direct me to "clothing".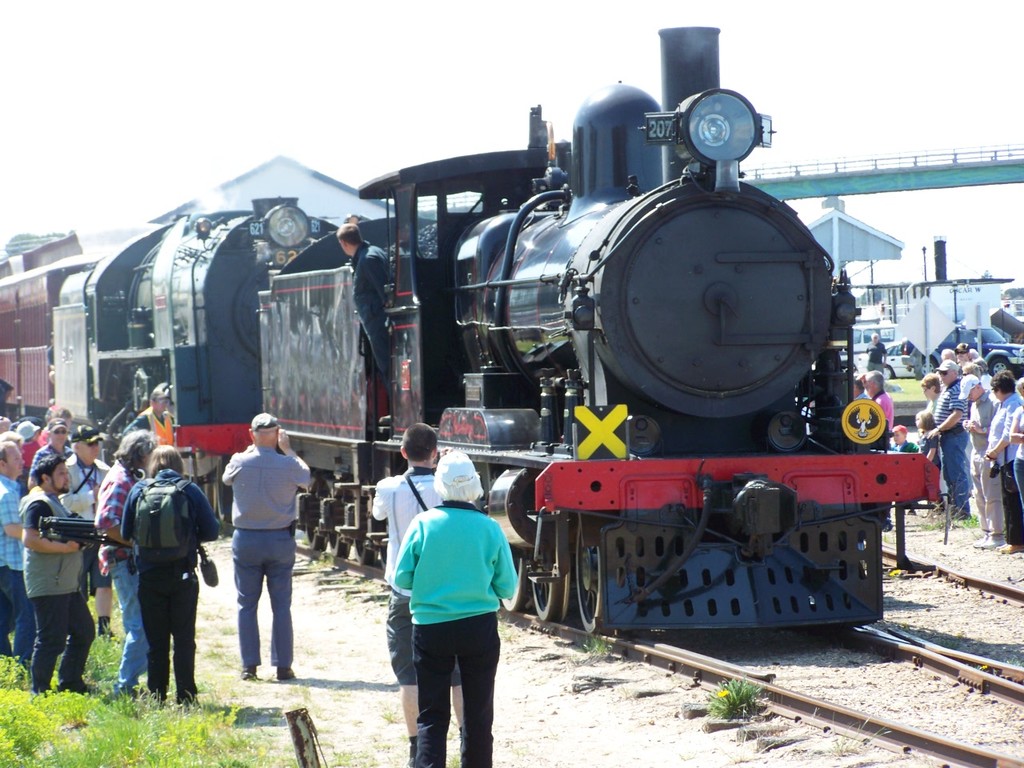
Direction: <box>33,432,67,466</box>.
